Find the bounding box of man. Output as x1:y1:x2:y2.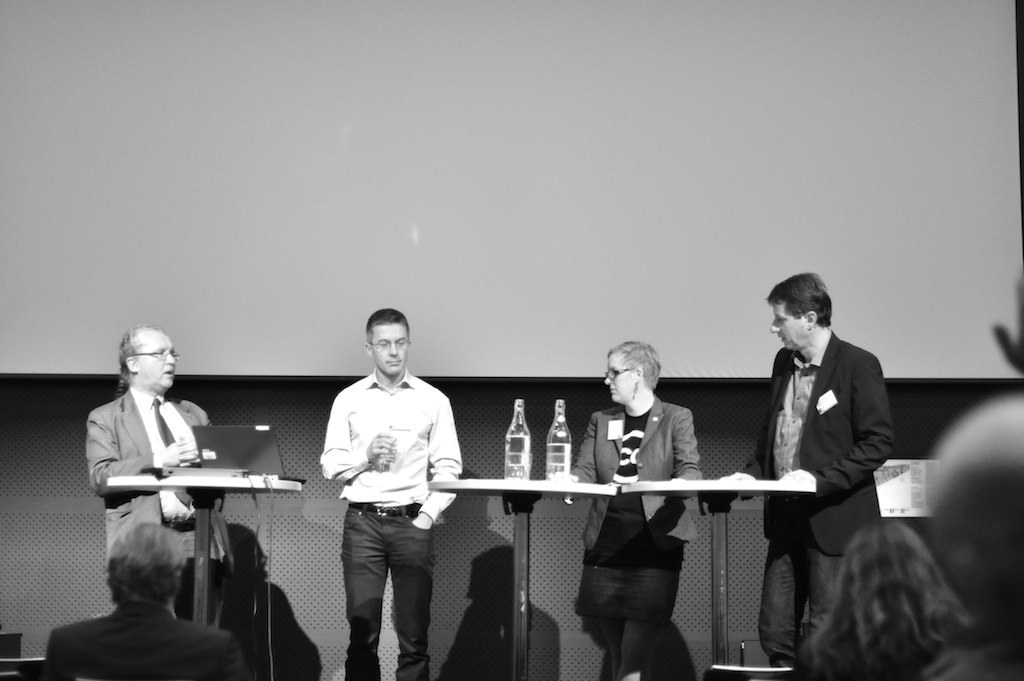
320:309:466:679.
